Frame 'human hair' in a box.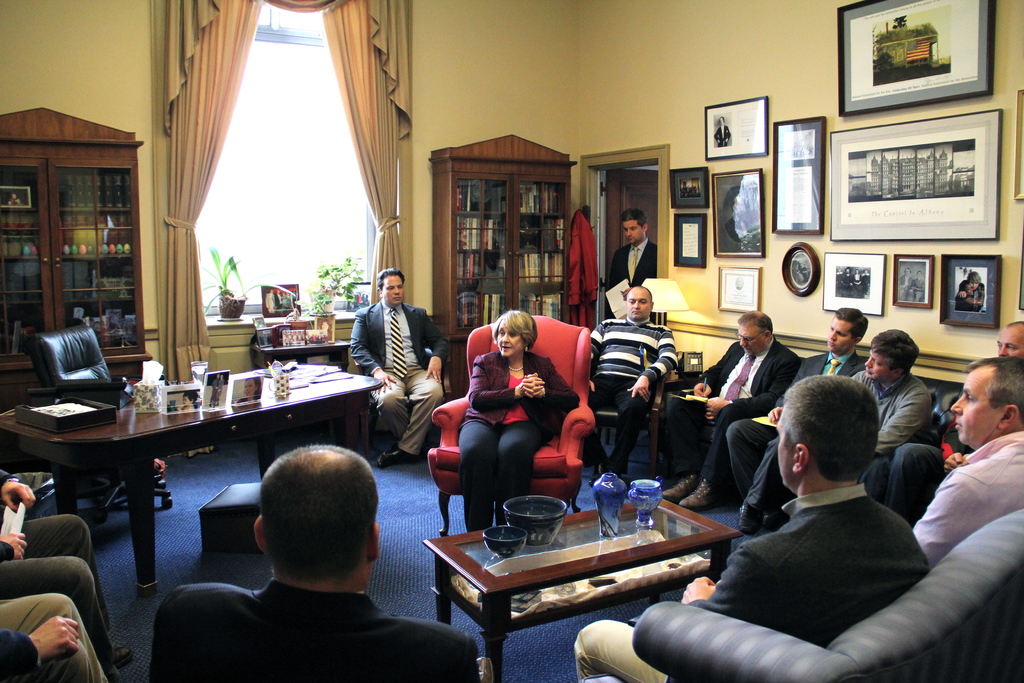
{"x1": 968, "y1": 358, "x2": 1023, "y2": 424}.
